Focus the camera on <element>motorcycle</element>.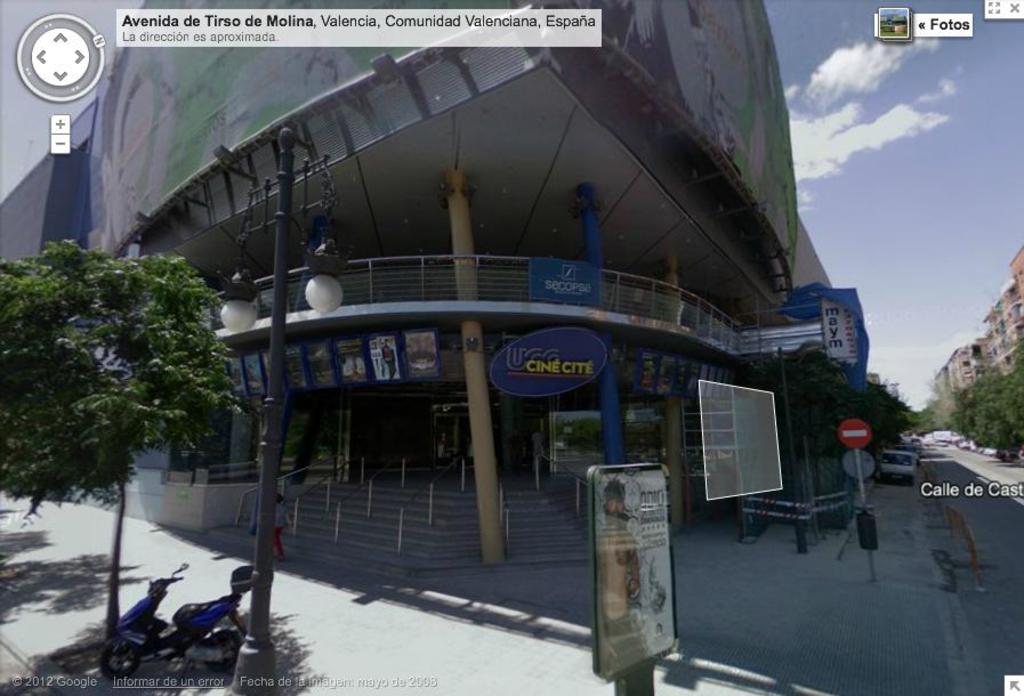
Focus region: rect(88, 577, 265, 689).
